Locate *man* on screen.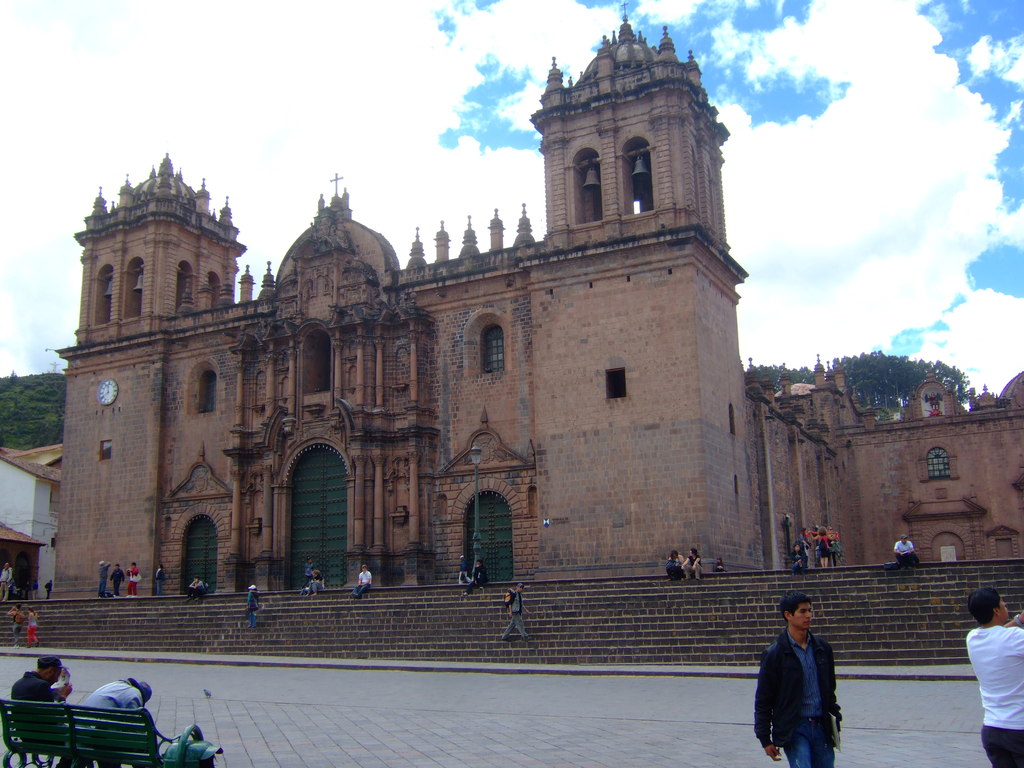
On screen at box(185, 576, 205, 602).
